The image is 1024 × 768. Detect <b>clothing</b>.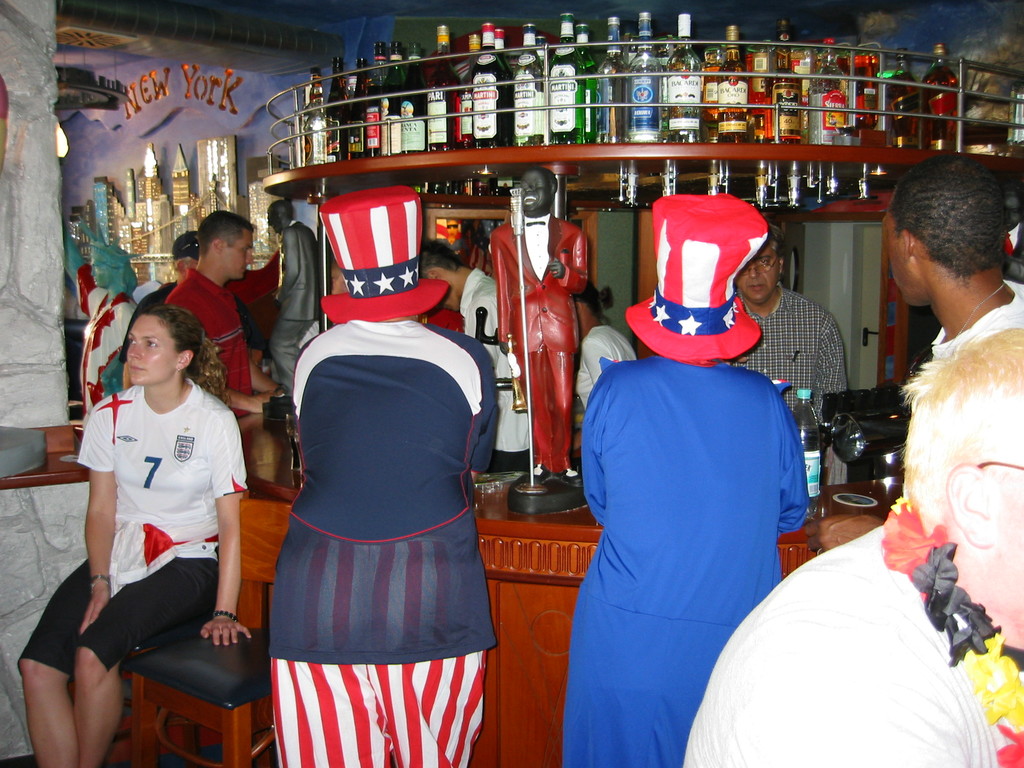
Detection: (682,526,1023,767).
